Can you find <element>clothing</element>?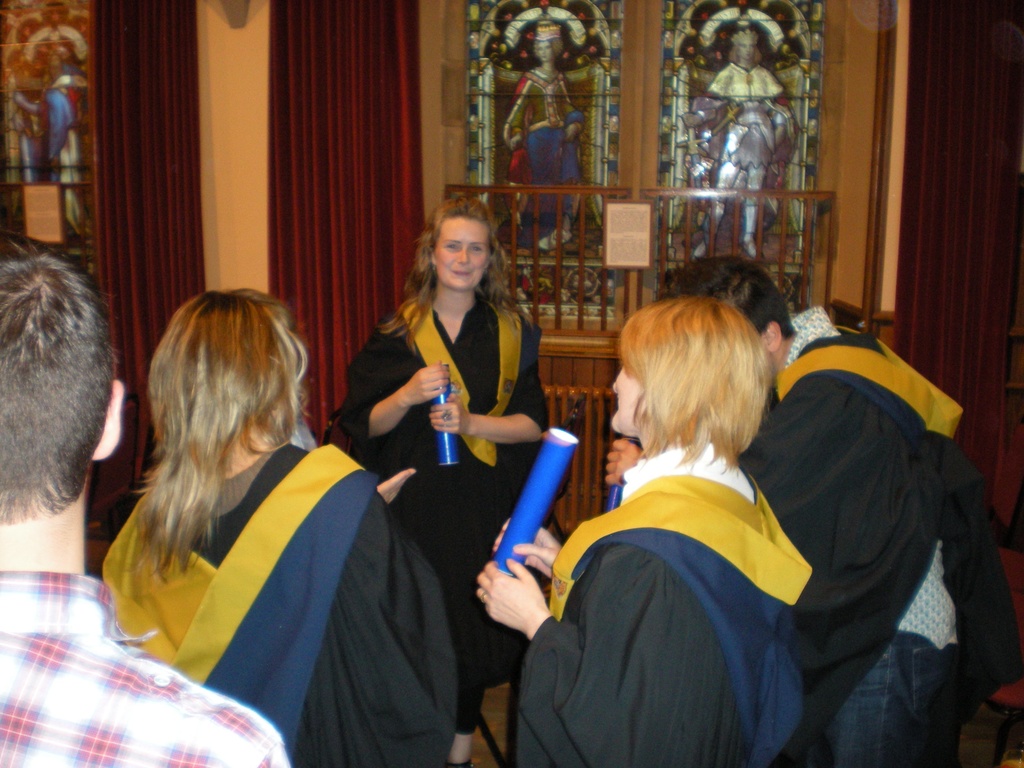
Yes, bounding box: pyautogui.locateOnScreen(0, 564, 292, 767).
